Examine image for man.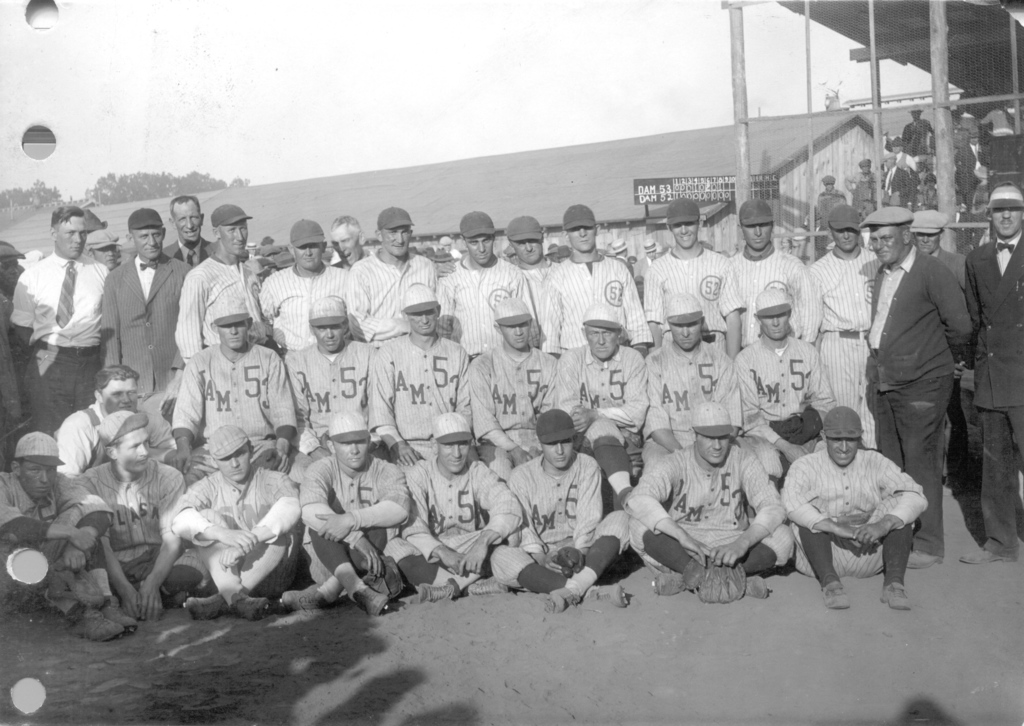
Examination result: rect(344, 199, 431, 360).
